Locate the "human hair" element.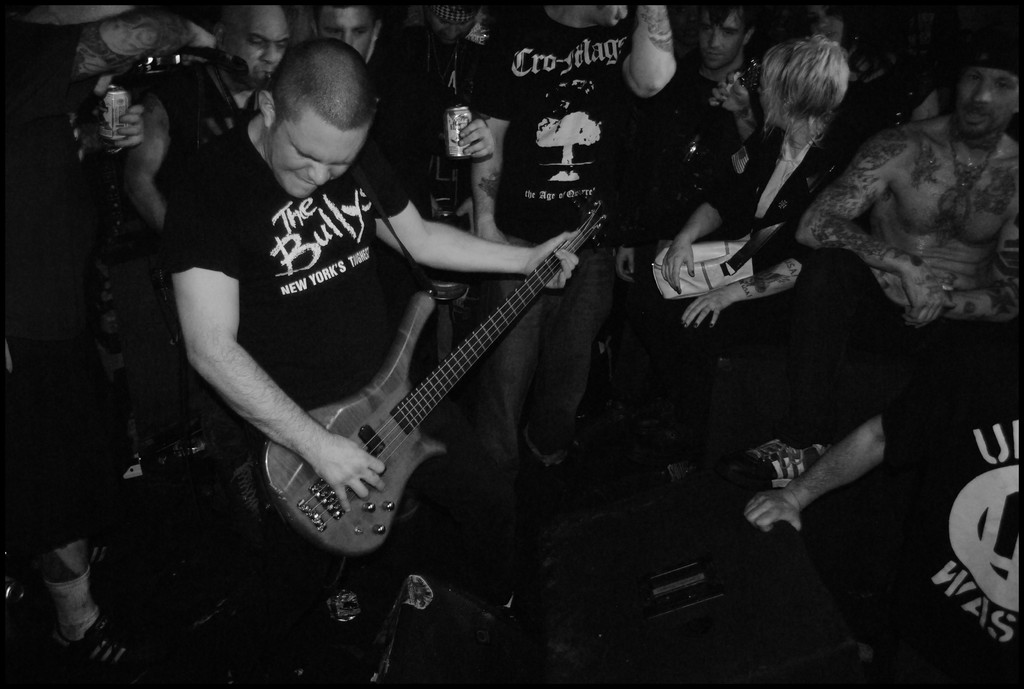
Element bbox: detection(700, 0, 753, 26).
